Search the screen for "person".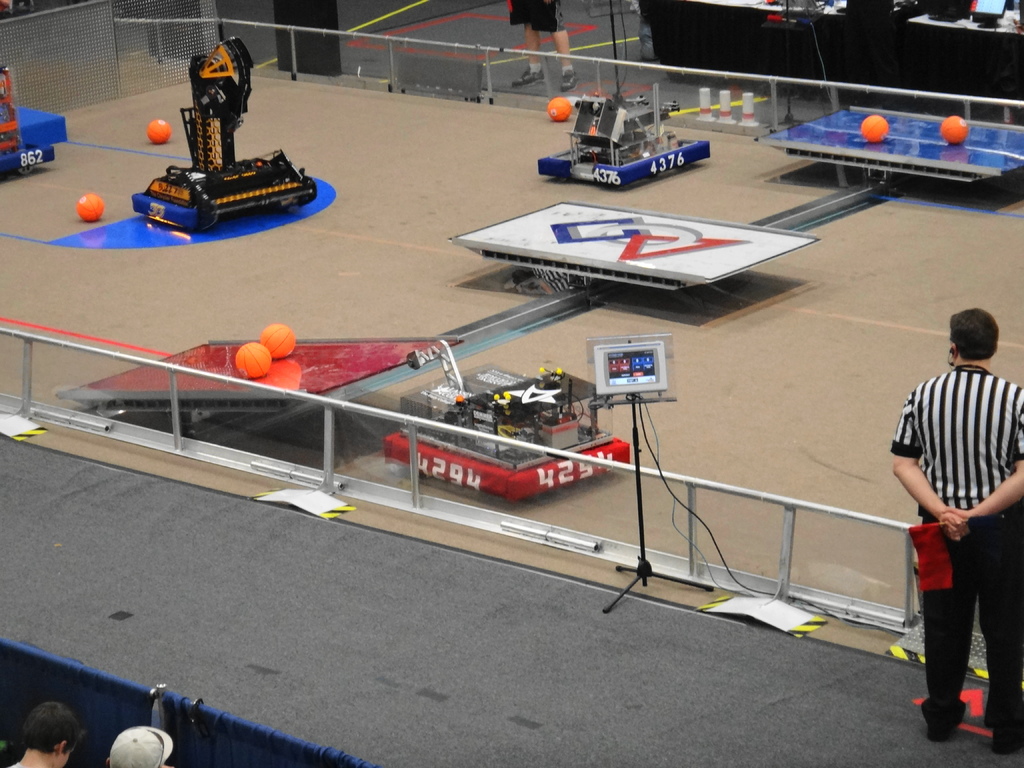
Found at <box>4,695,79,767</box>.
